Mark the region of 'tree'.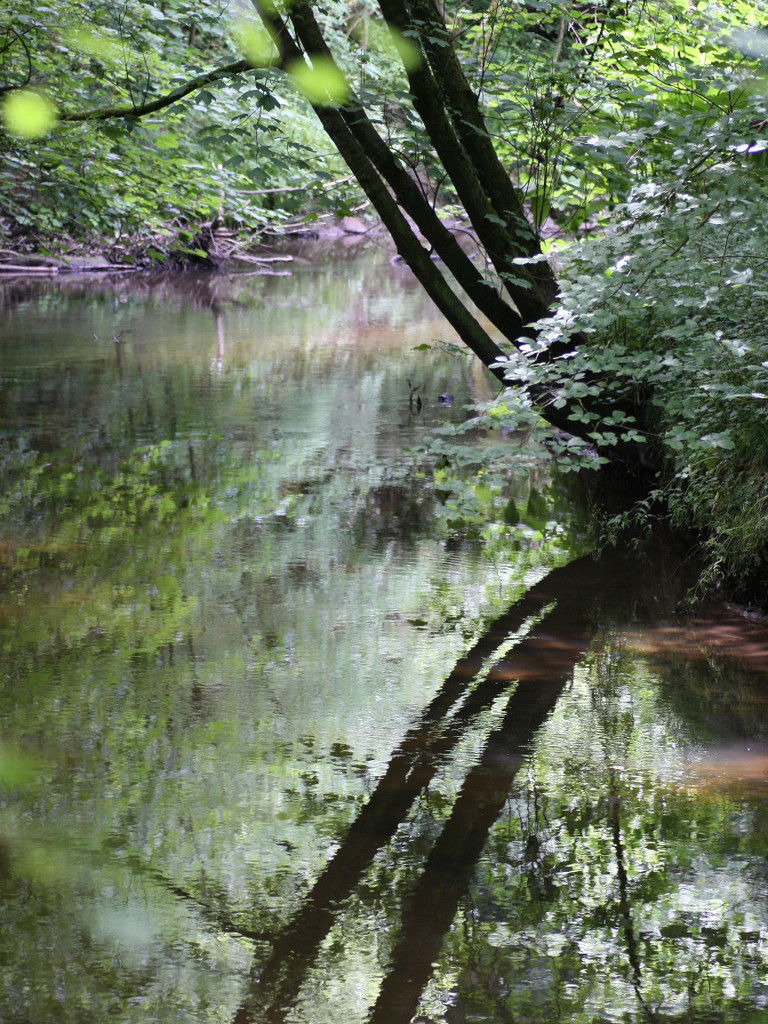
Region: BBox(55, 5, 636, 375).
